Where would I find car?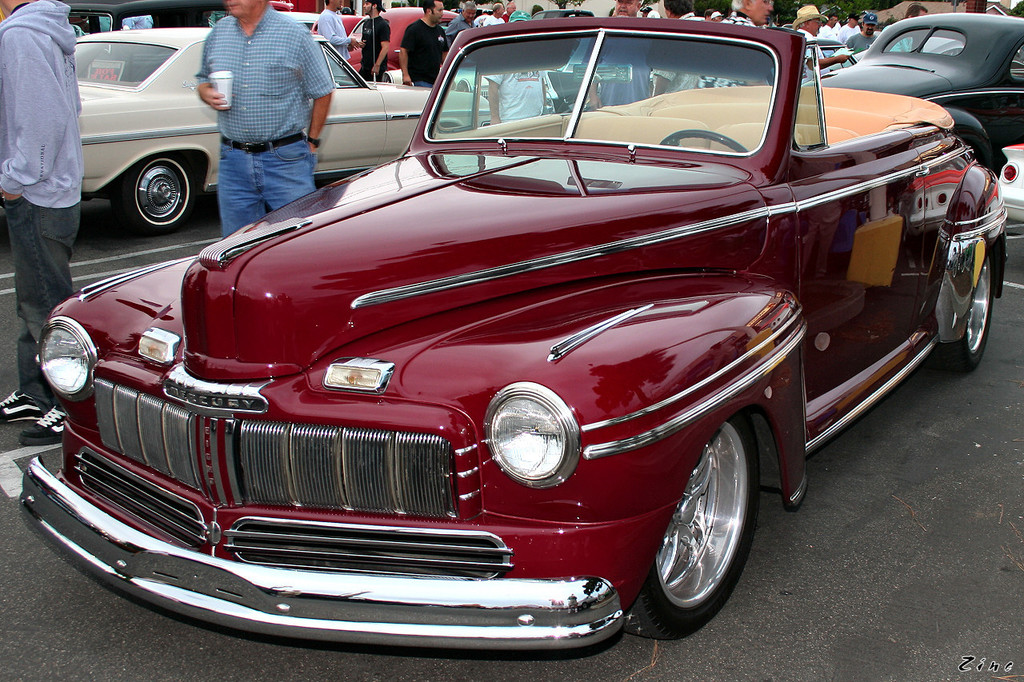
At {"x1": 16, "y1": 19, "x2": 1010, "y2": 647}.
